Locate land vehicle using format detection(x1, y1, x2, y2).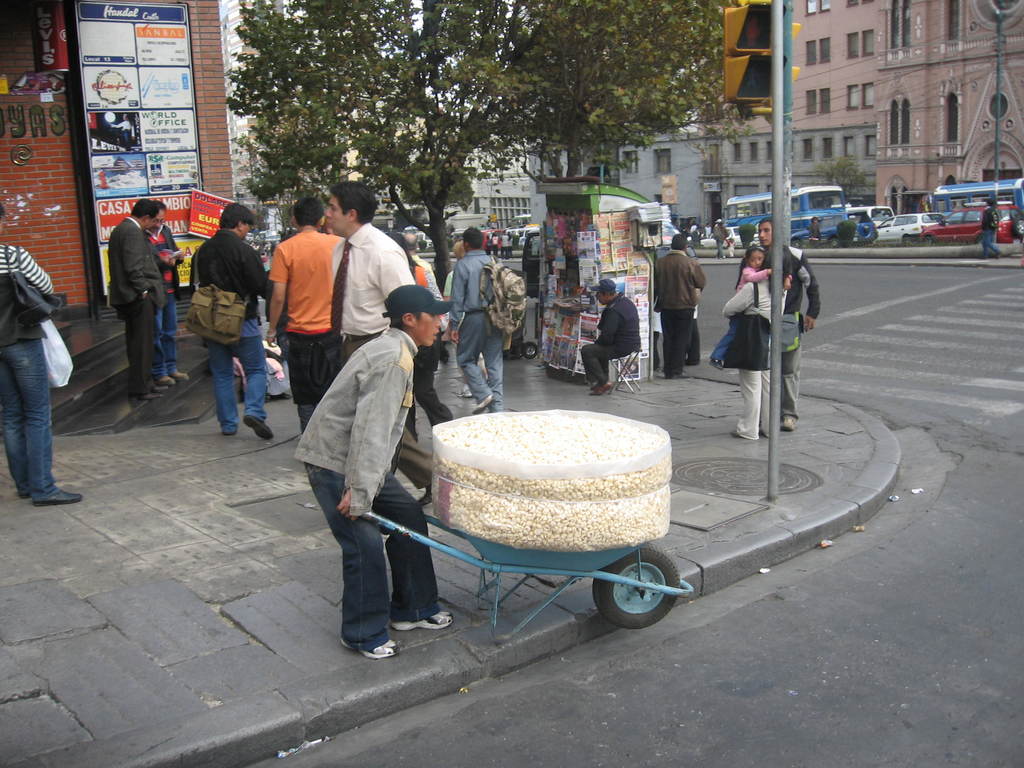
detection(877, 210, 940, 242).
